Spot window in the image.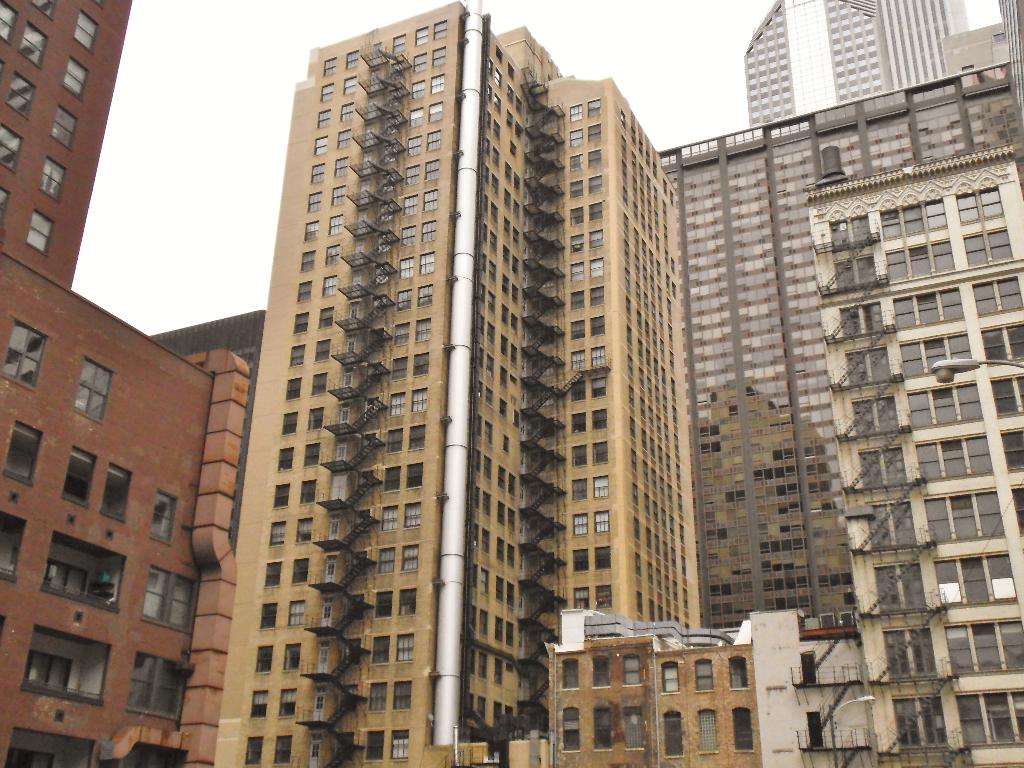
window found at pyautogui.locateOnScreen(360, 437, 377, 461).
